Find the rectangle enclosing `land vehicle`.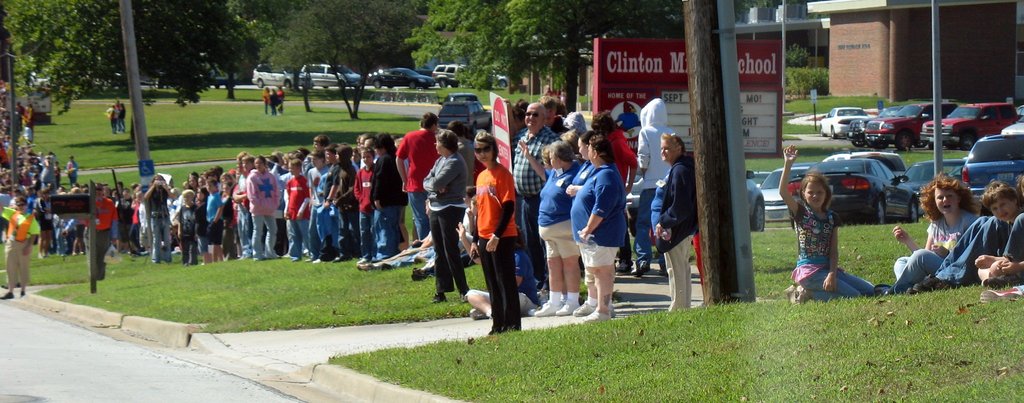
440:91:480:113.
